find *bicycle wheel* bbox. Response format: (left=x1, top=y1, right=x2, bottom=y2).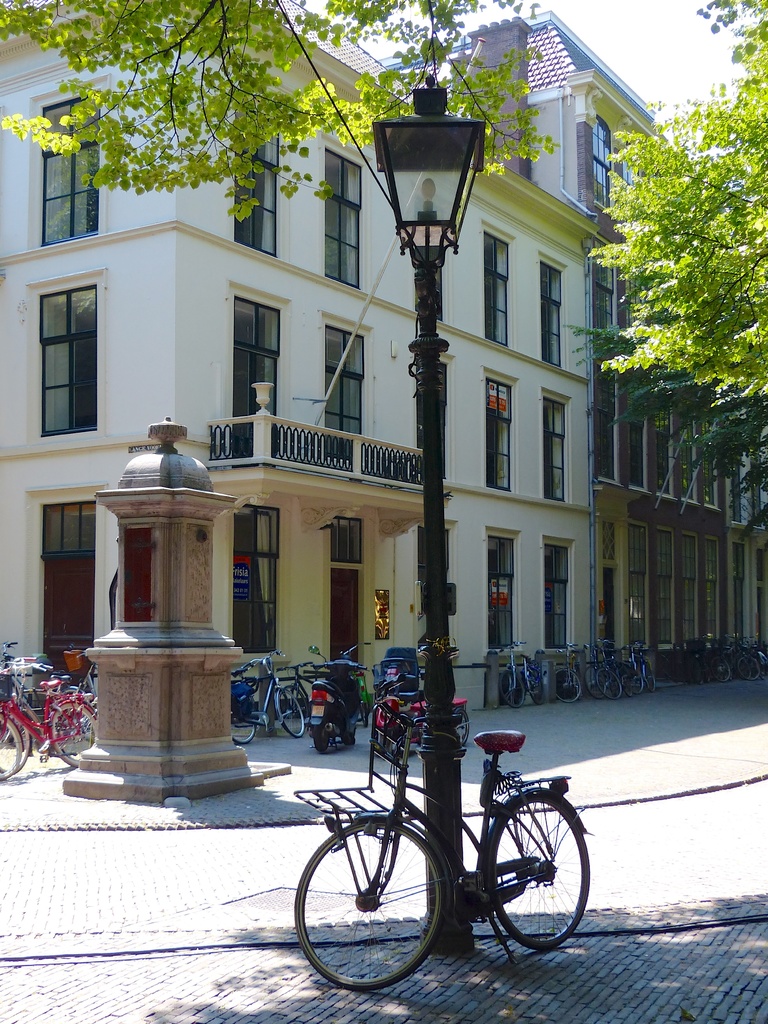
(left=482, top=785, right=592, bottom=954).
